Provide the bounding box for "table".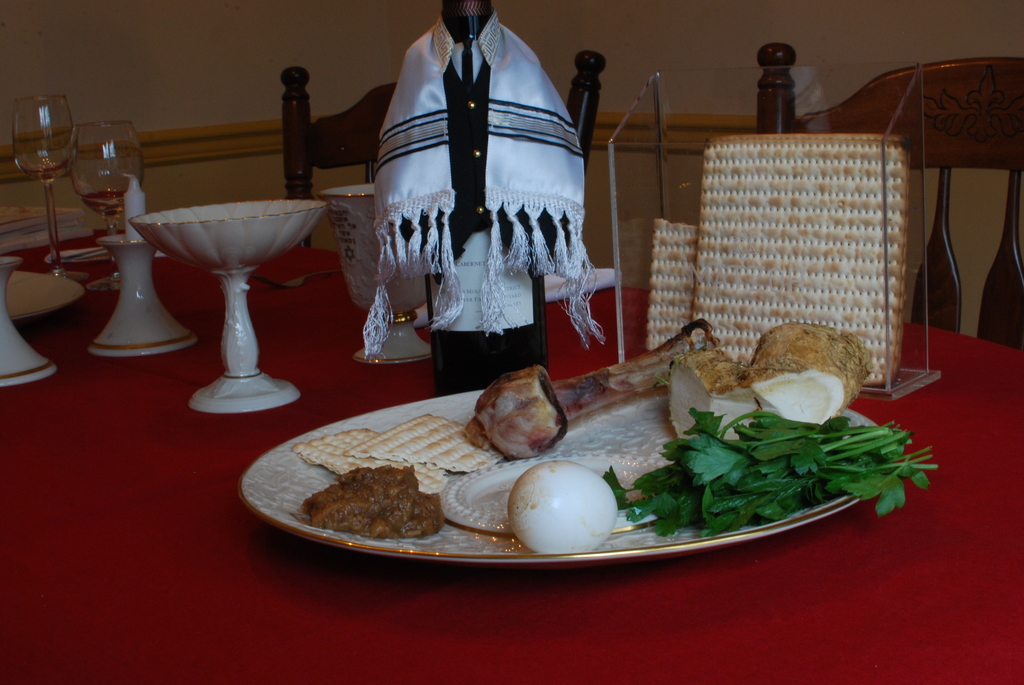
(0, 202, 1023, 684).
